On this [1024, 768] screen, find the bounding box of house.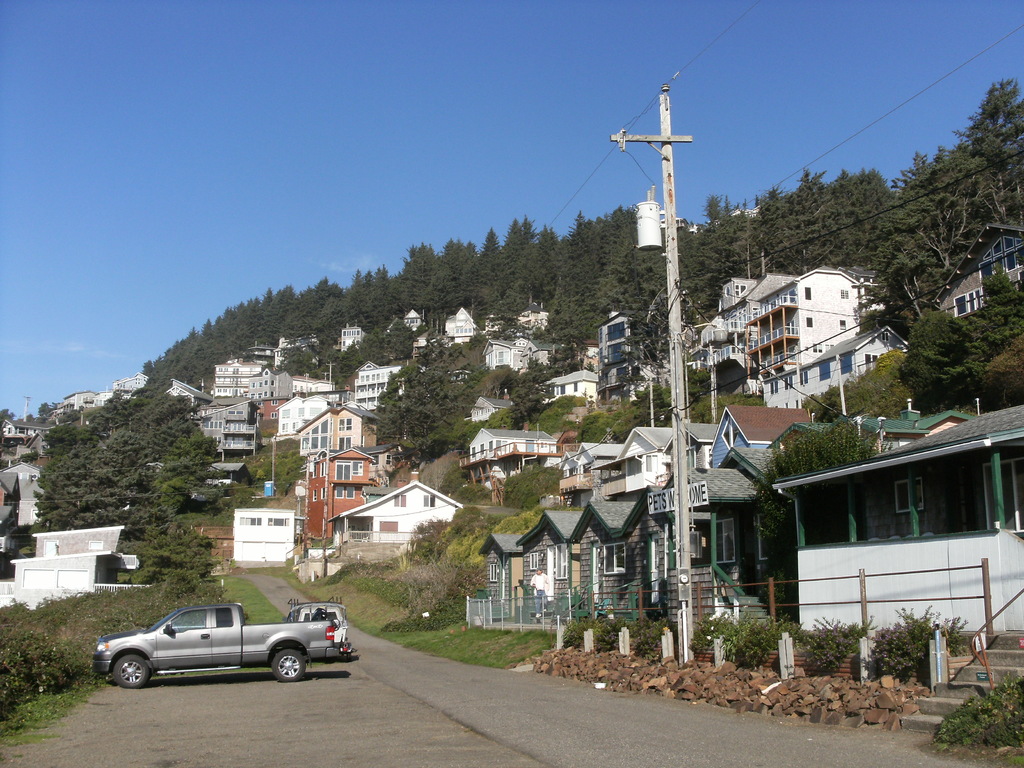
Bounding box: x1=538, y1=376, x2=594, y2=410.
